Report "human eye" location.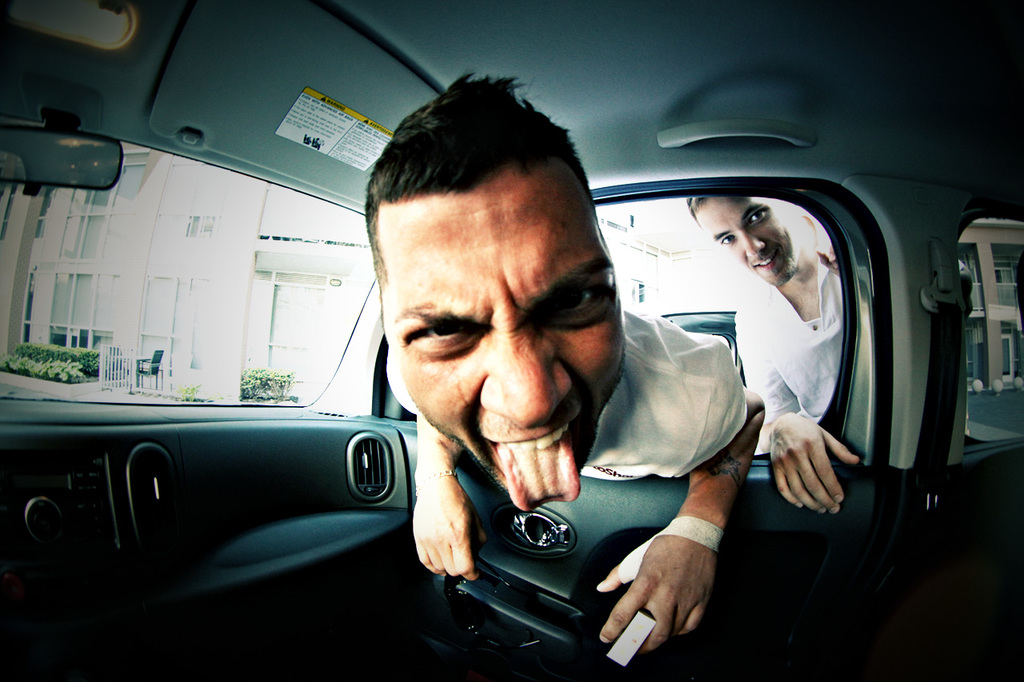
Report: bbox=(718, 231, 734, 248).
